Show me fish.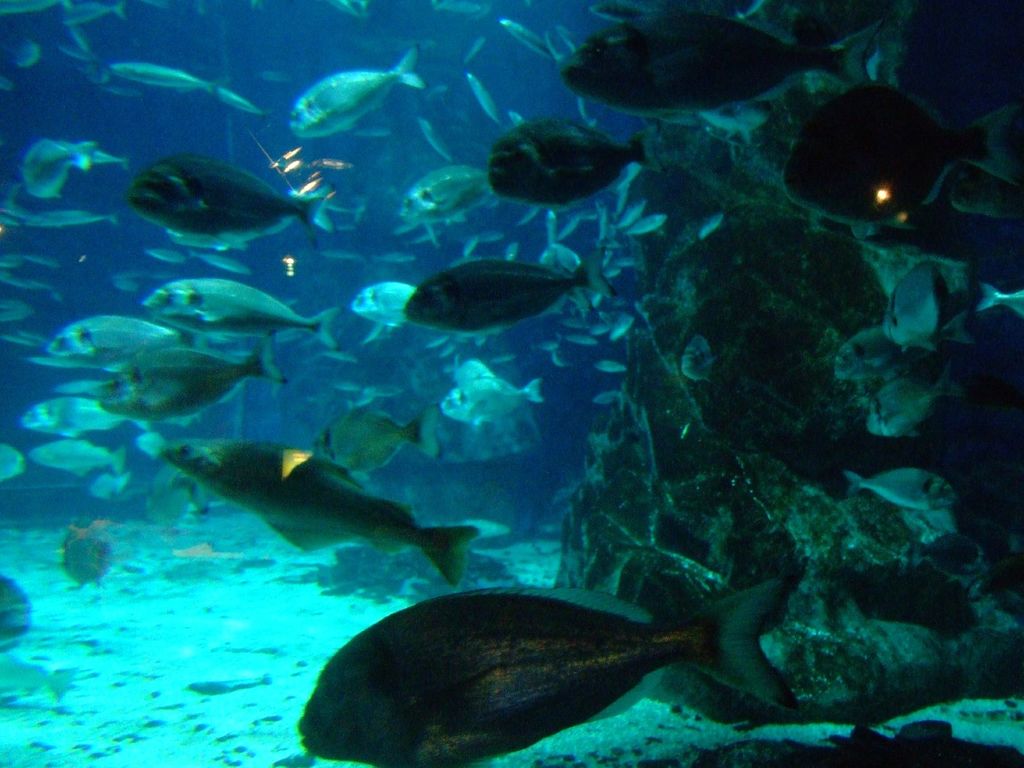
fish is here: {"left": 314, "top": 408, "right": 449, "bottom": 478}.
